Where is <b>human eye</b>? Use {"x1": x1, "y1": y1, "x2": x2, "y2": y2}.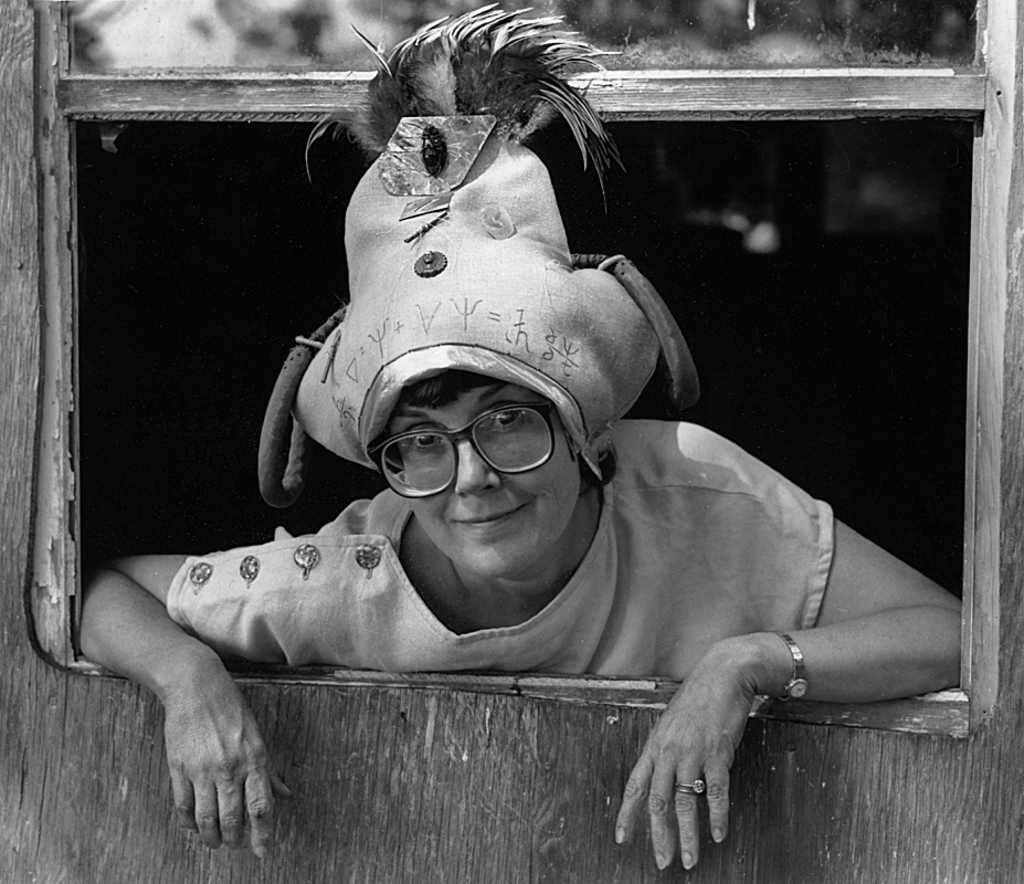
{"x1": 479, "y1": 398, "x2": 534, "y2": 436}.
